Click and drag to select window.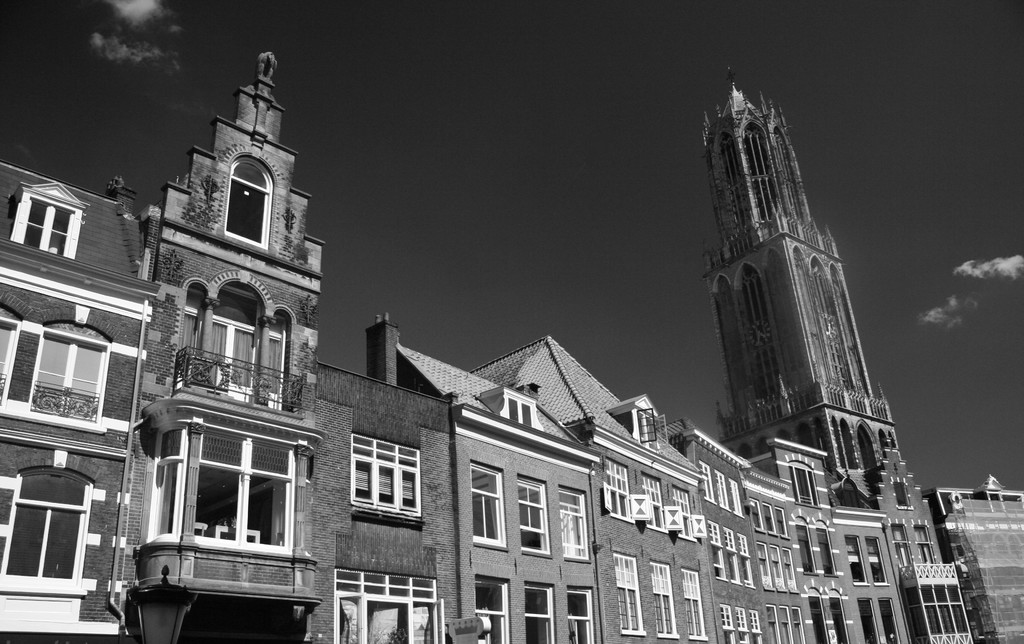
Selection: bbox=[637, 468, 664, 536].
